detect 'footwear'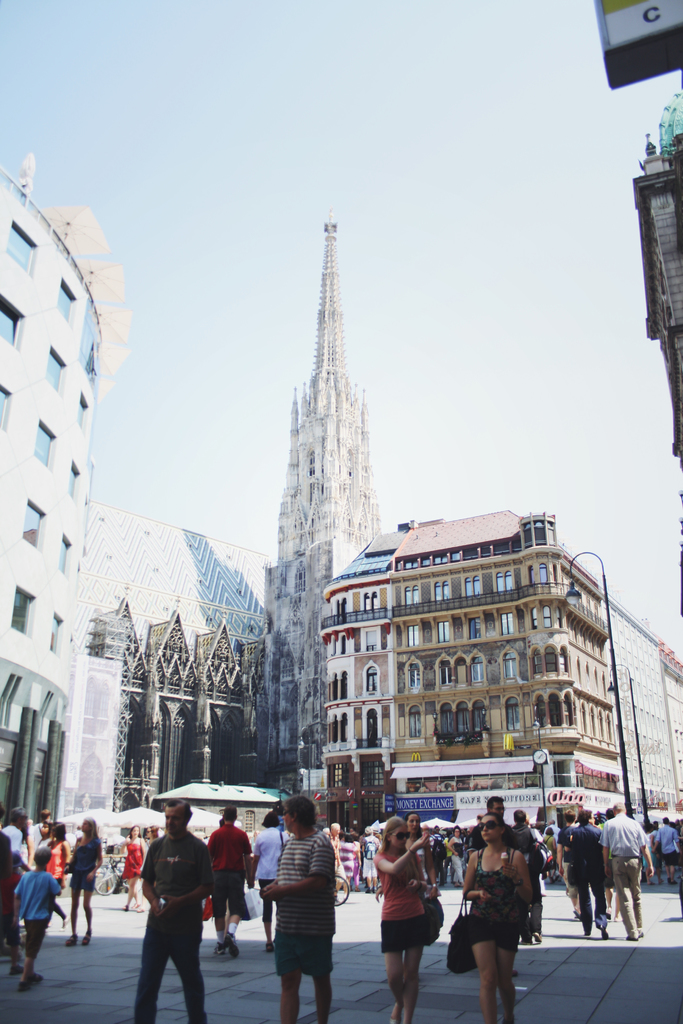
BBox(21, 977, 29, 989)
